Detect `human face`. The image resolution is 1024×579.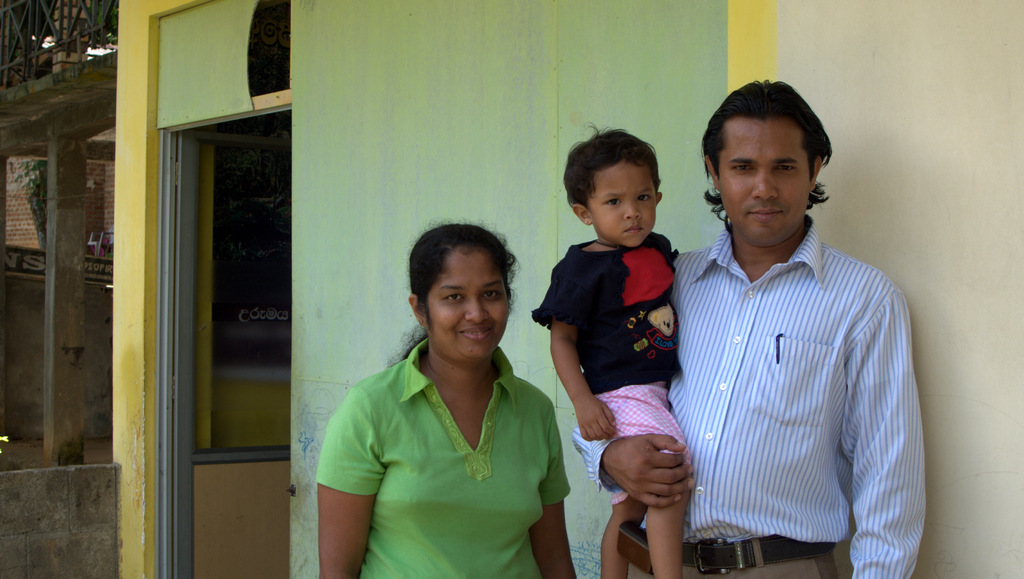
426:252:509:361.
